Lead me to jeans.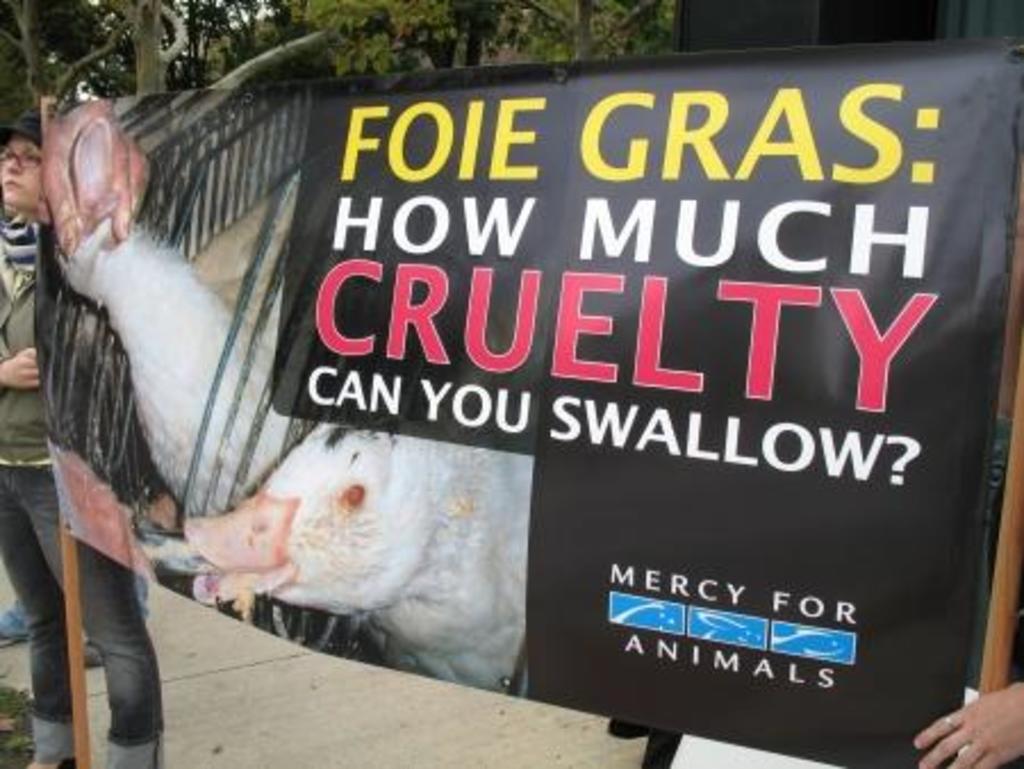
Lead to (0, 455, 166, 767).
